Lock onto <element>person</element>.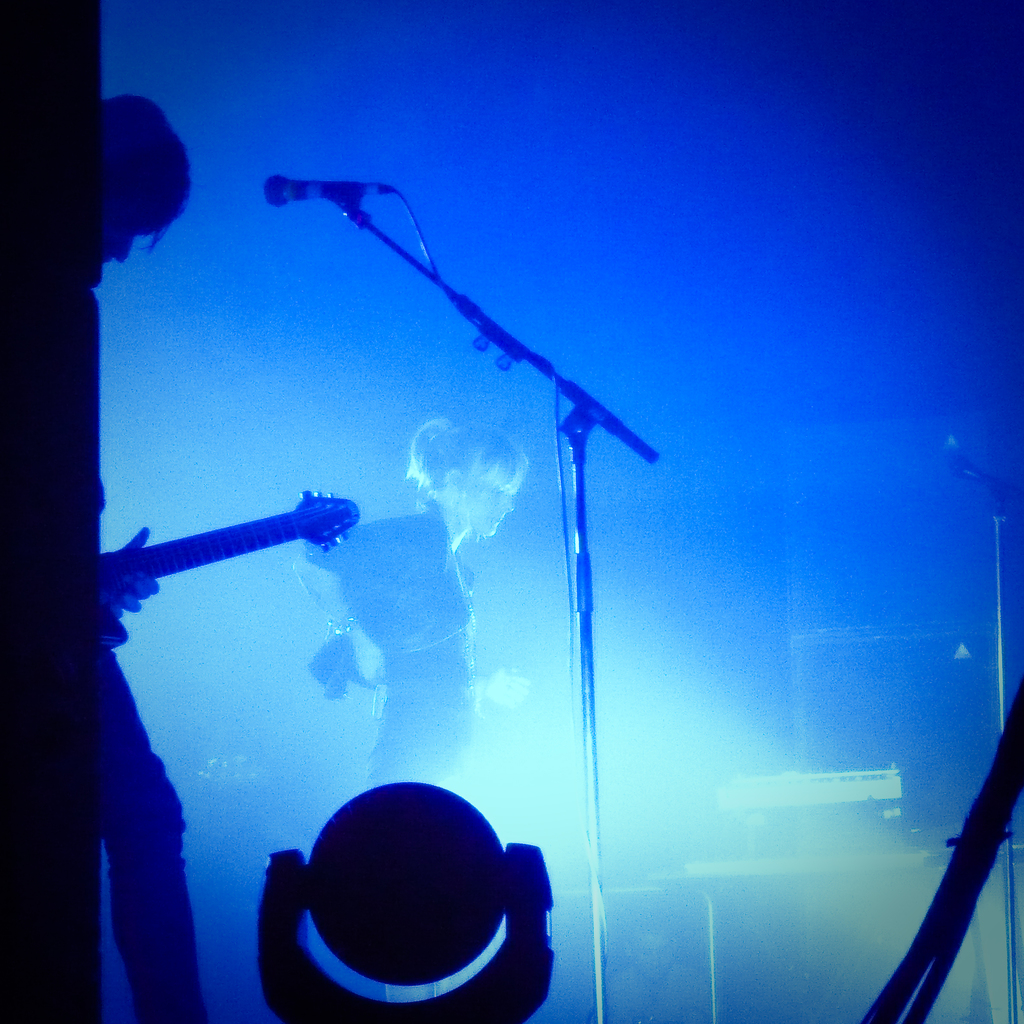
Locked: 290 415 536 780.
